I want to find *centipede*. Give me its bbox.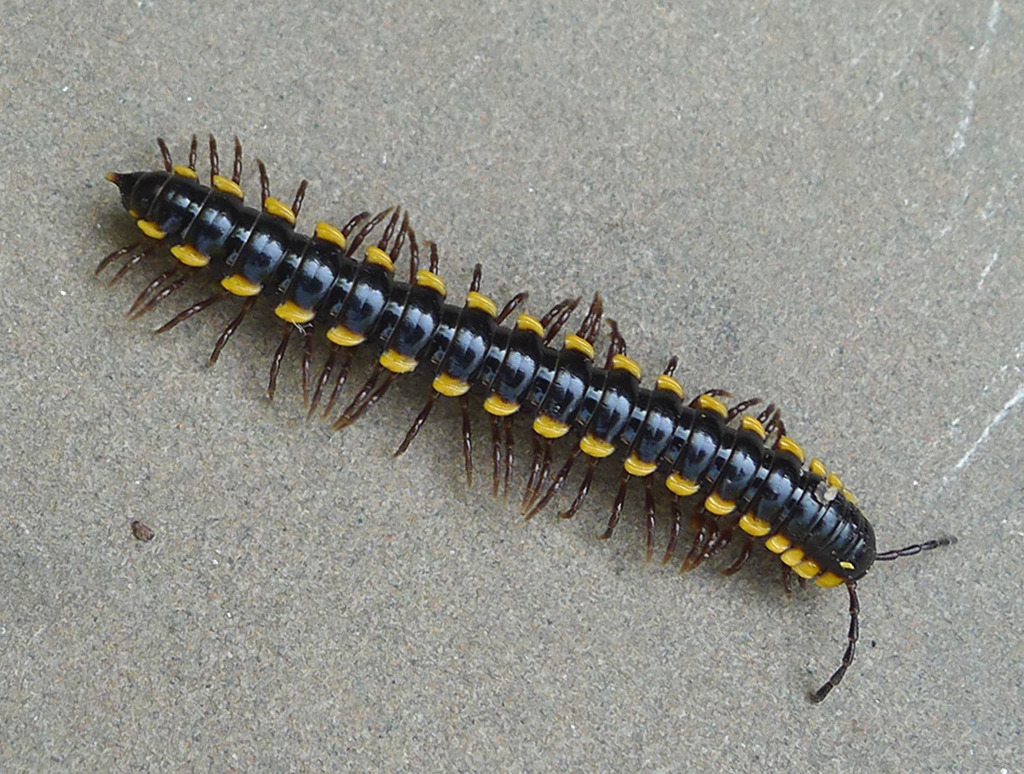
select_region(89, 126, 954, 704).
